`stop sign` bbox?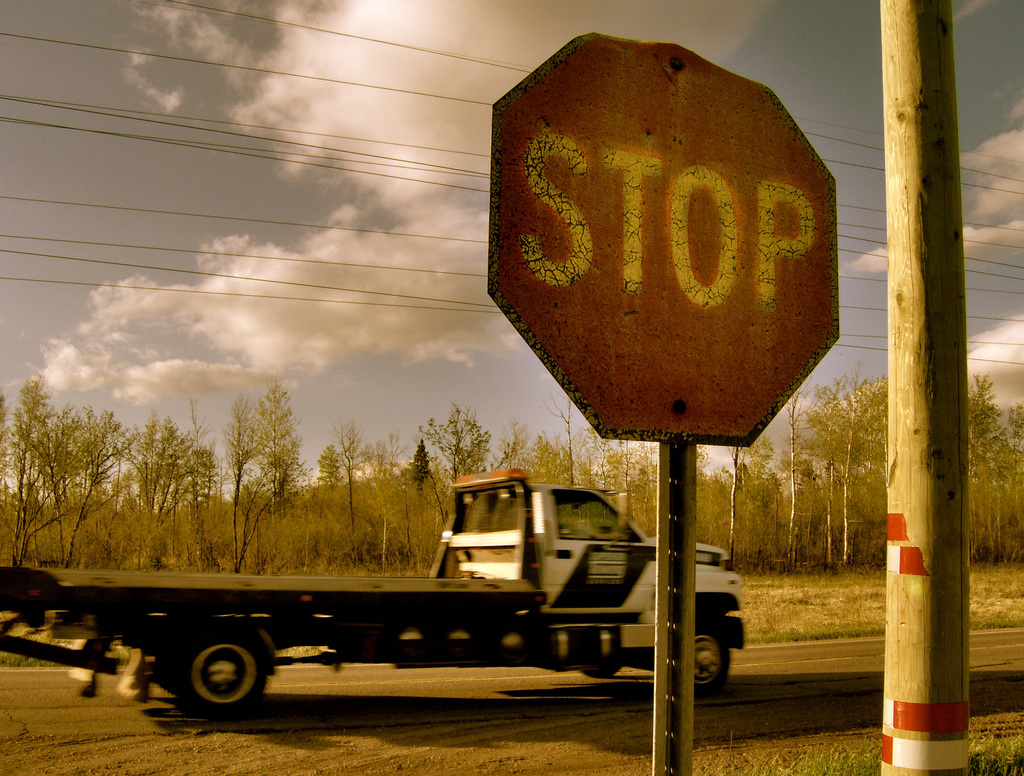
<box>484,29,840,449</box>
